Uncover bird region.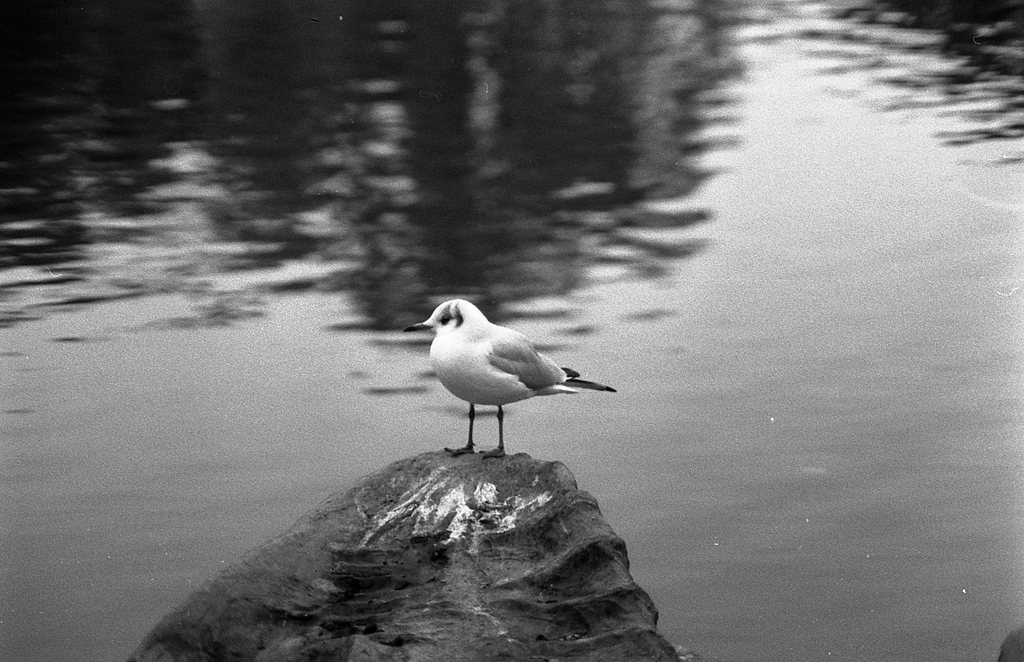
Uncovered: bbox=[409, 296, 621, 452].
